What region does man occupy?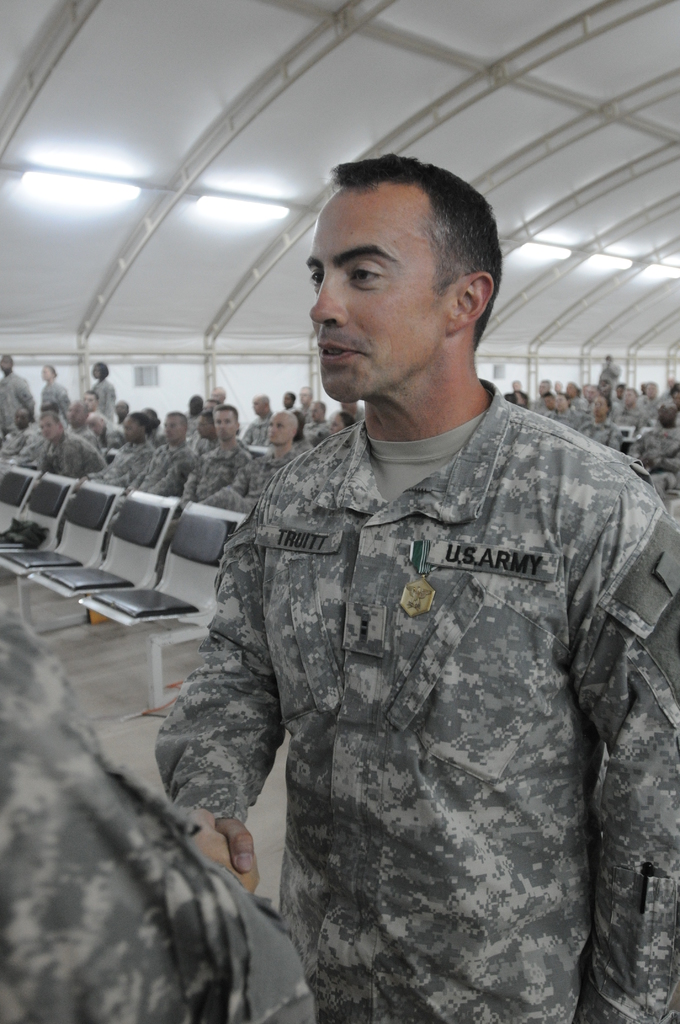
left=297, top=385, right=315, bottom=403.
